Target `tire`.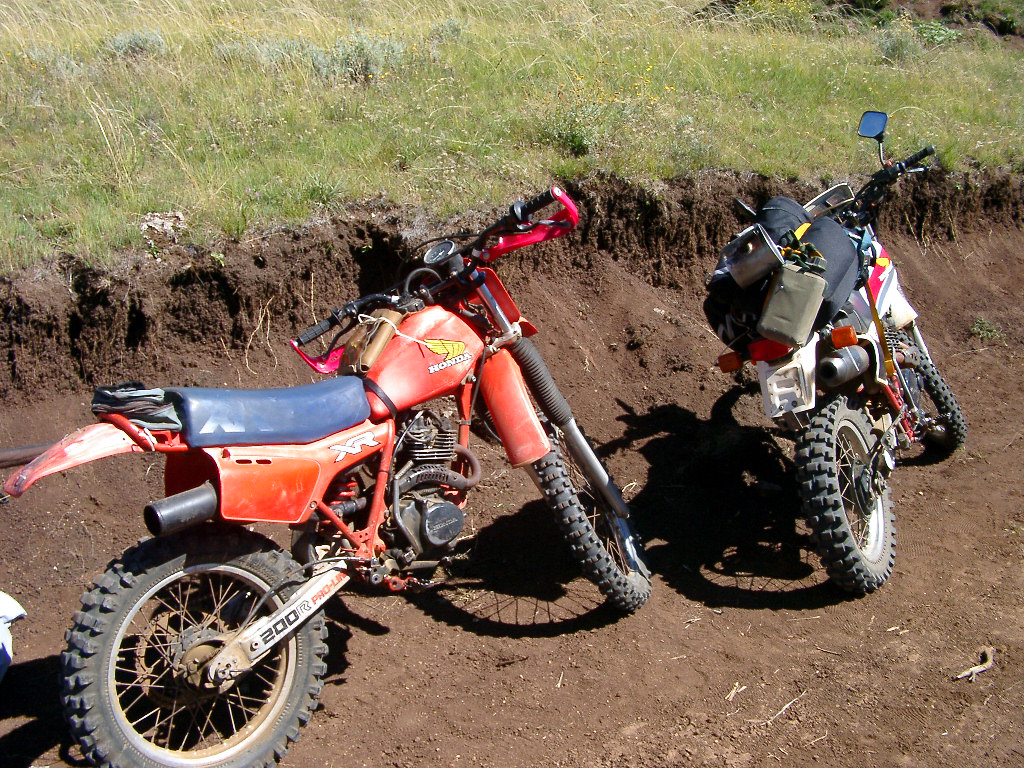
Target region: box(543, 410, 649, 610).
